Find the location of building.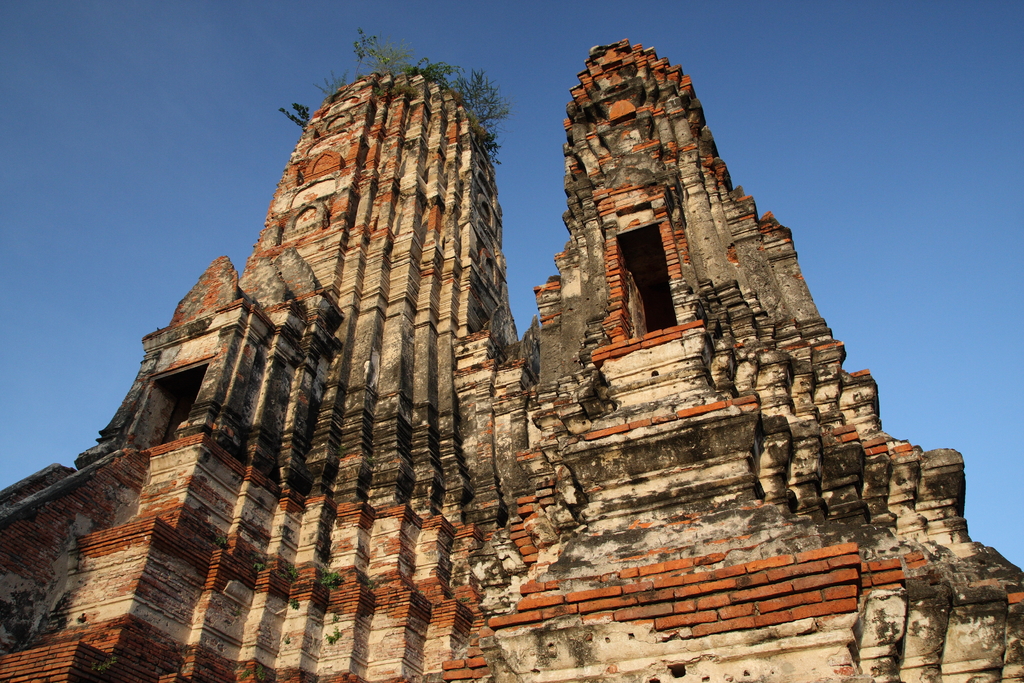
Location: region(1, 35, 1023, 682).
